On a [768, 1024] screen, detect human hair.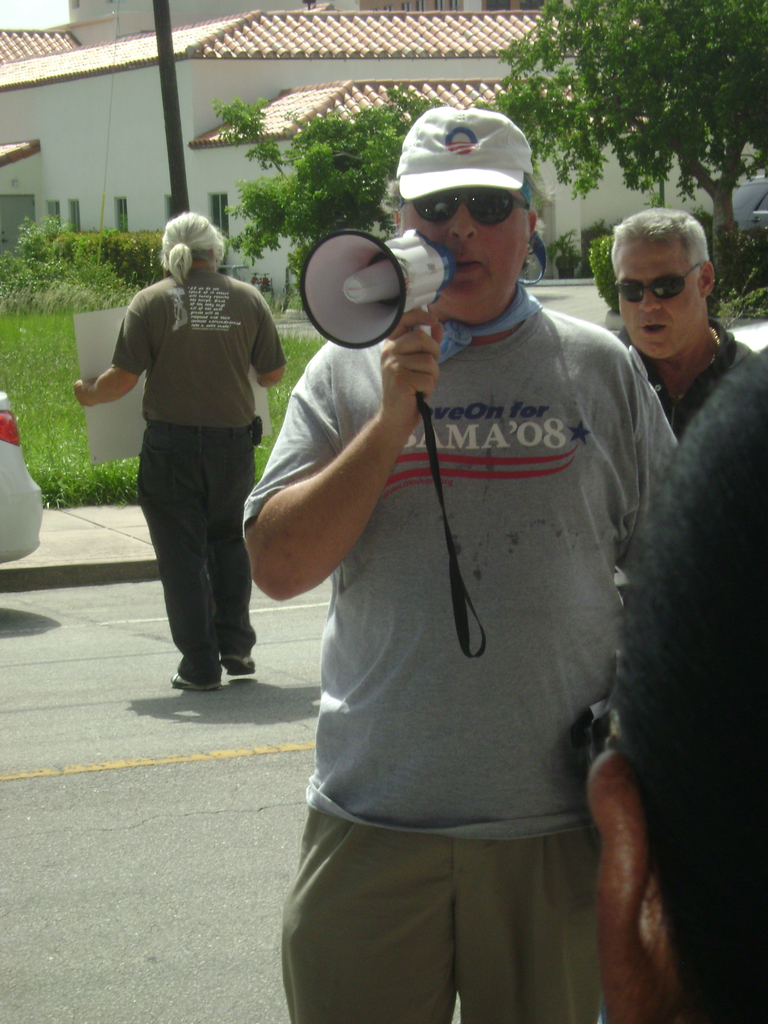
crop(159, 212, 227, 288).
